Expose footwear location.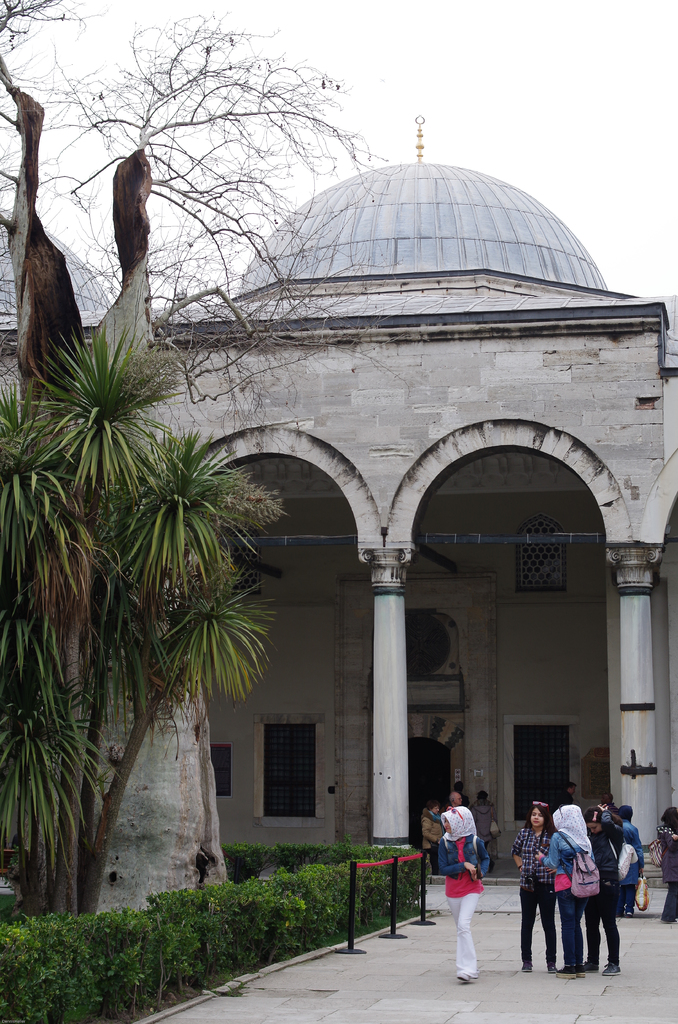
Exposed at select_region(545, 959, 555, 972).
